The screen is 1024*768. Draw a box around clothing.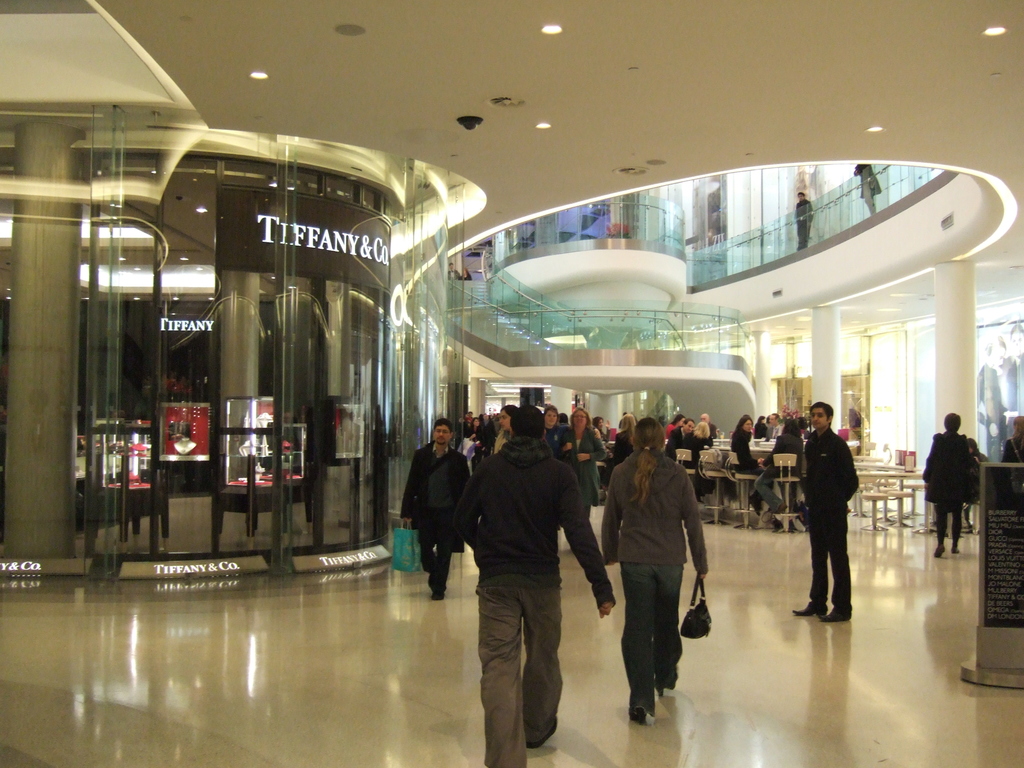
left=792, top=204, right=810, bottom=257.
